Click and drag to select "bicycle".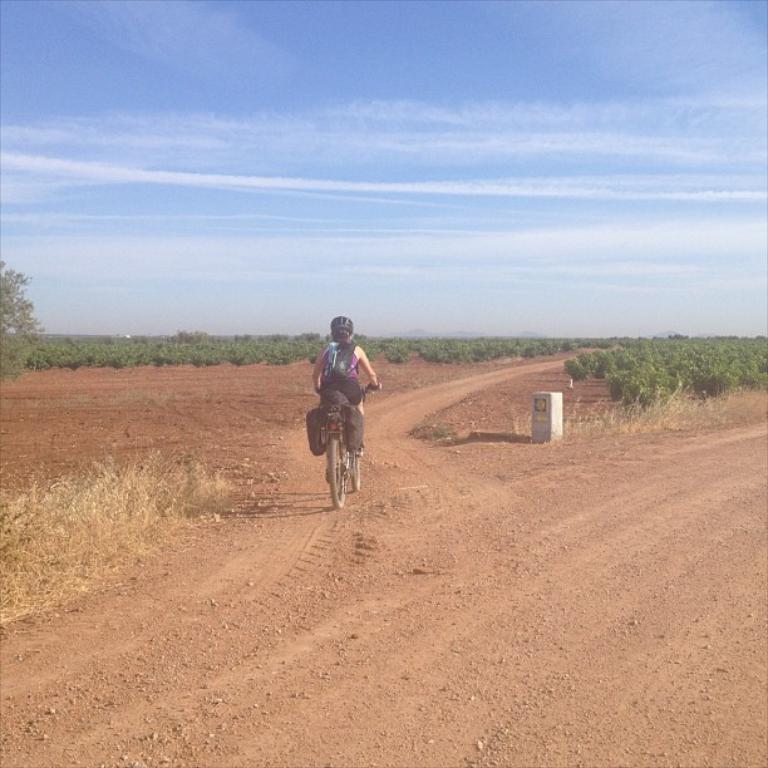
Selection: rect(319, 381, 378, 501).
